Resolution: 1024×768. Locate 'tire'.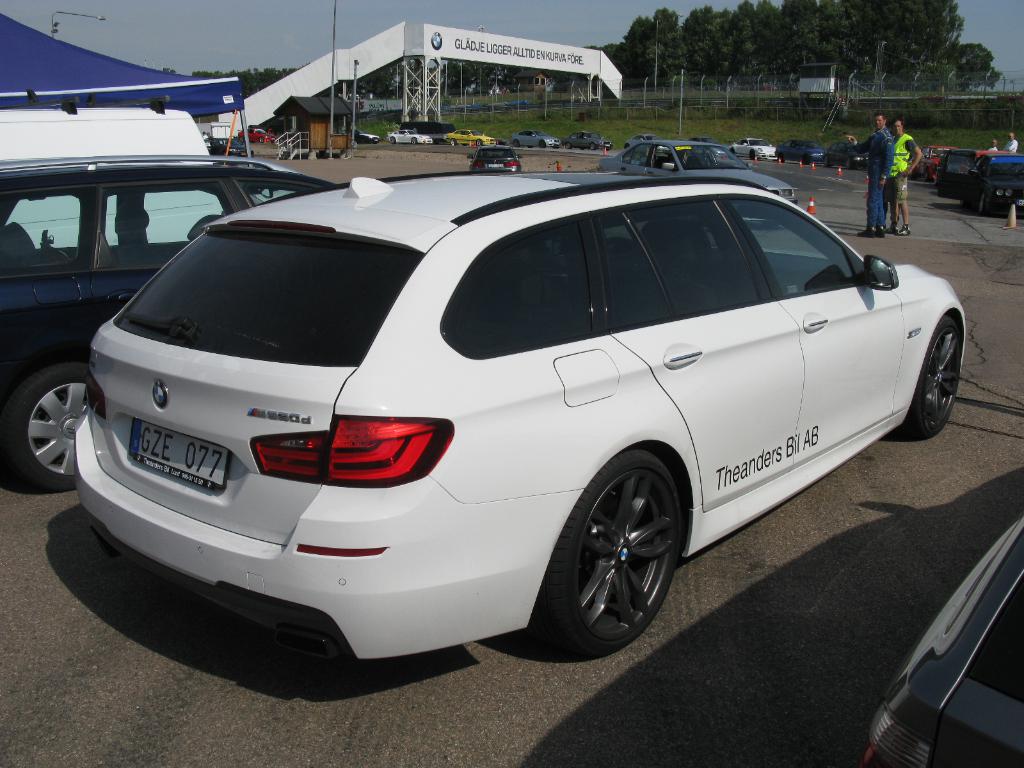
crop(410, 136, 418, 145).
